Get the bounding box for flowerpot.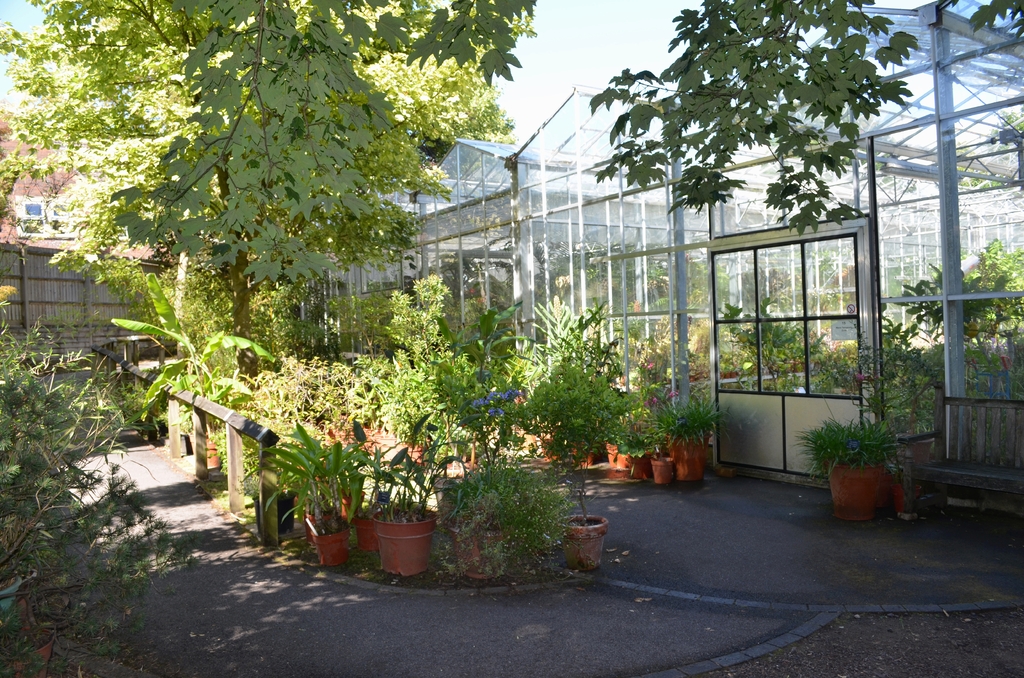
l=650, t=456, r=673, b=484.
